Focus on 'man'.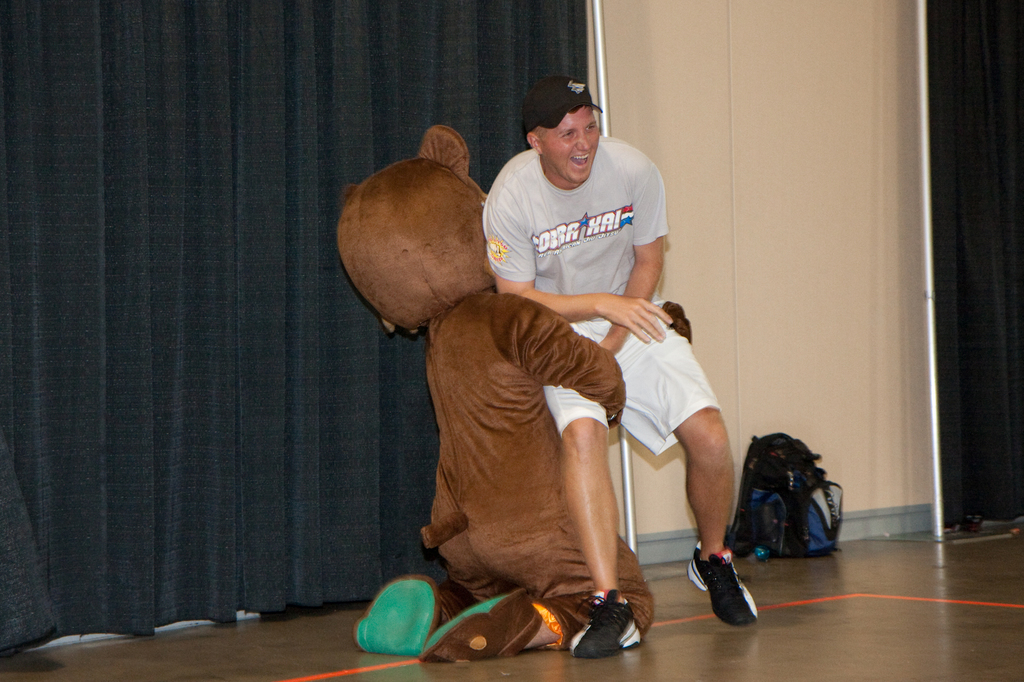
Focused at (482, 78, 758, 660).
